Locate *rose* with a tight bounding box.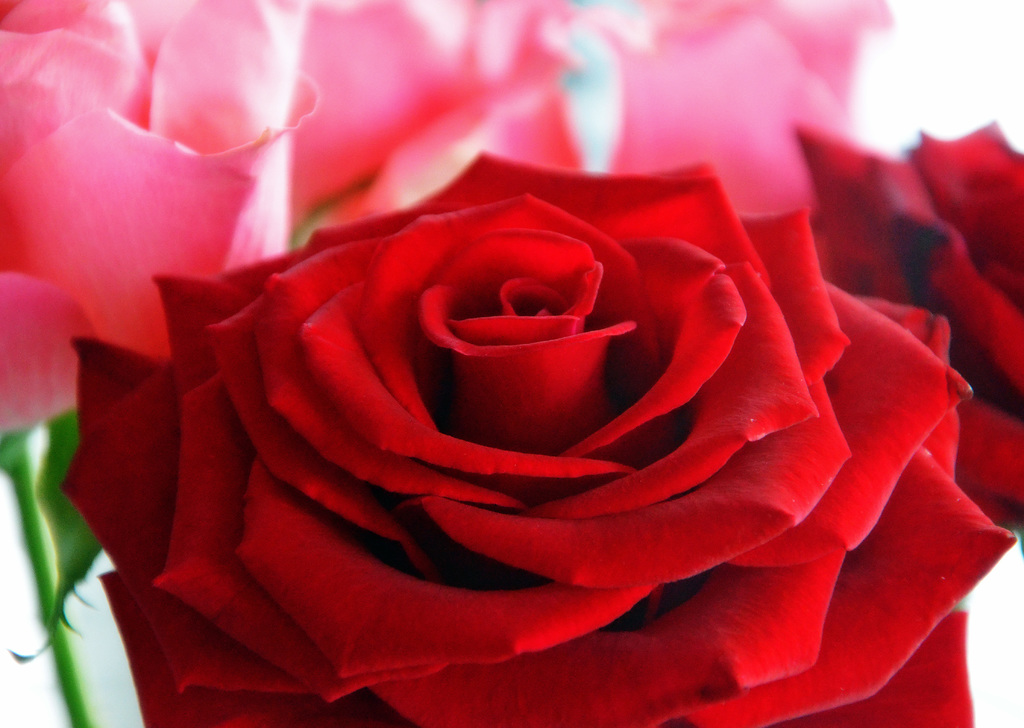
<region>584, 0, 892, 216</region>.
